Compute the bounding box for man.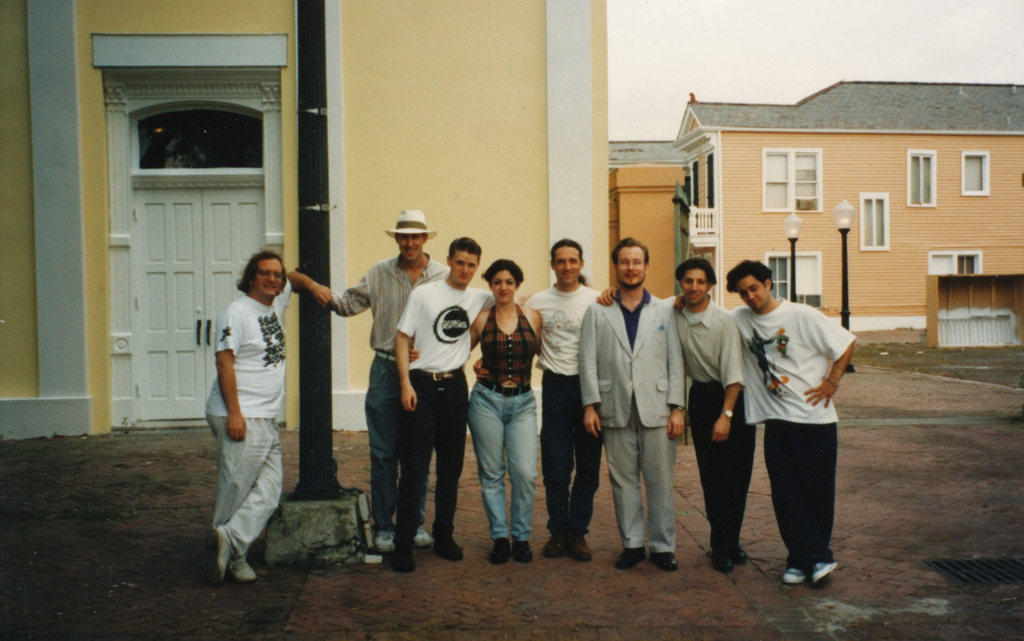
x1=734, y1=260, x2=856, y2=587.
